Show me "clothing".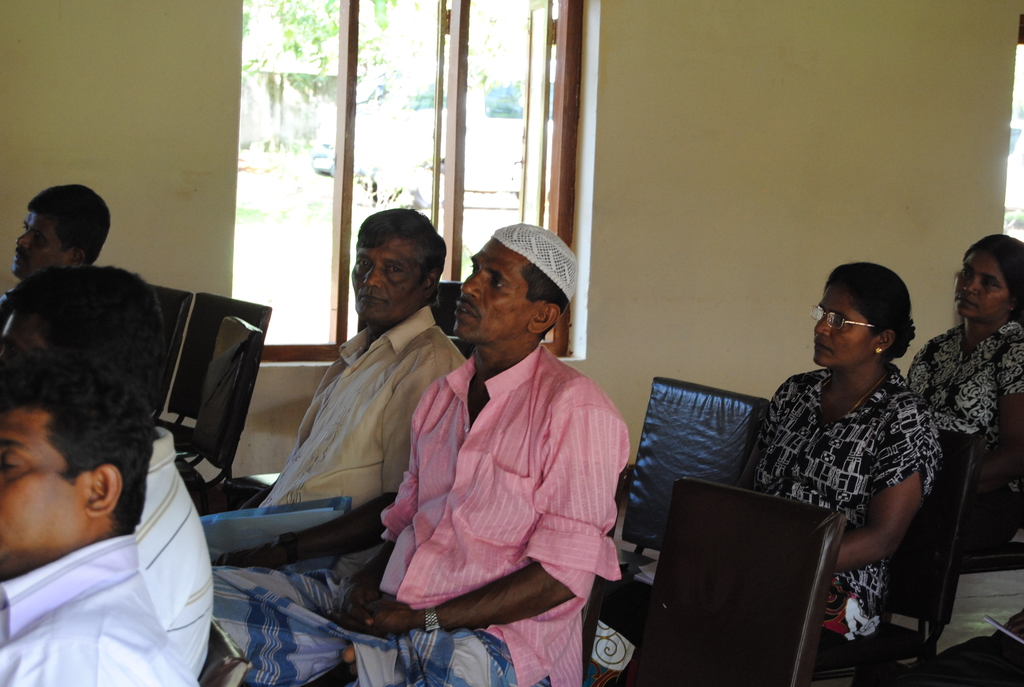
"clothing" is here: BBox(750, 365, 913, 666).
